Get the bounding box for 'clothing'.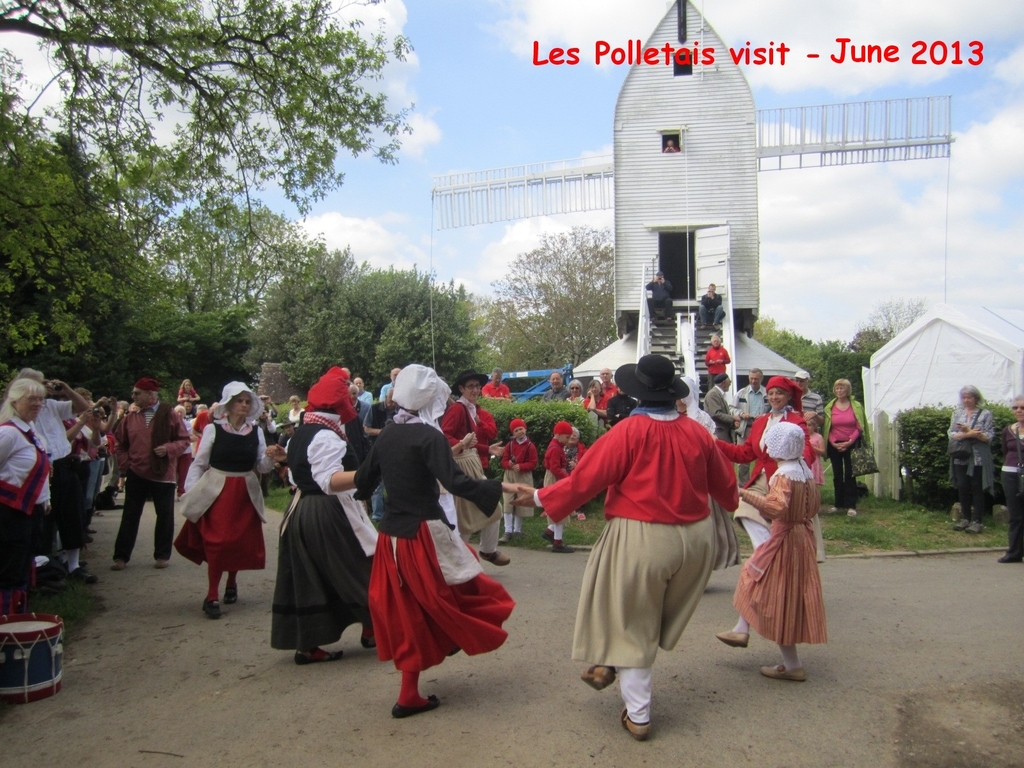
bbox=(271, 398, 382, 640).
